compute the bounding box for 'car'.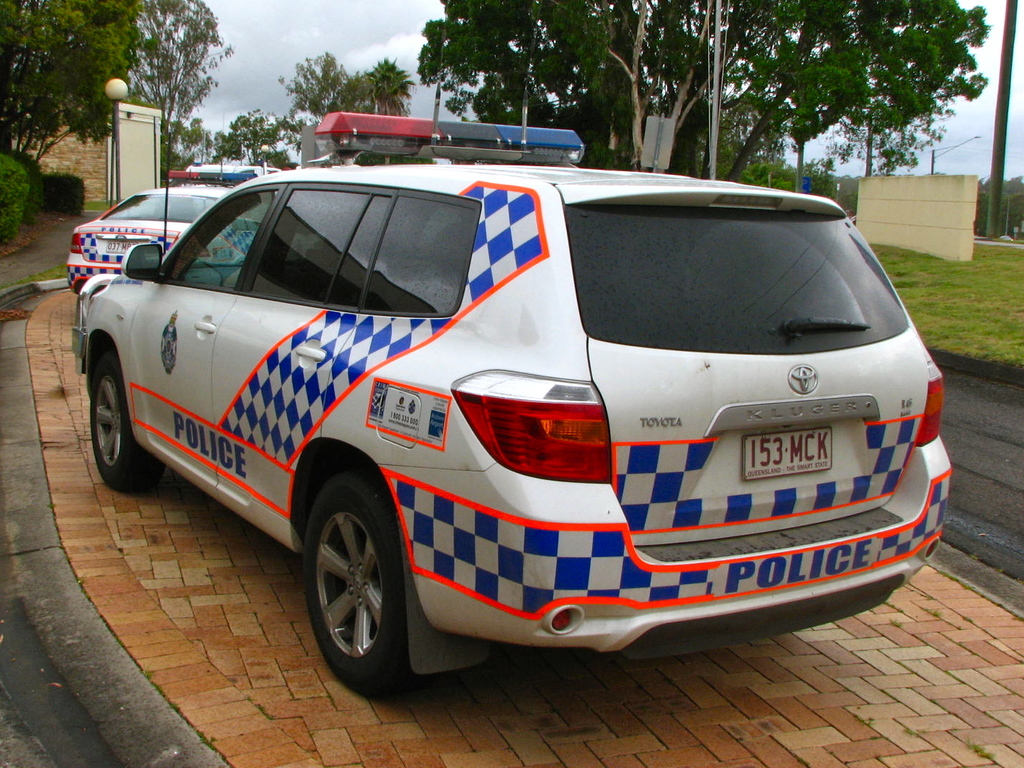
[68, 170, 260, 299].
